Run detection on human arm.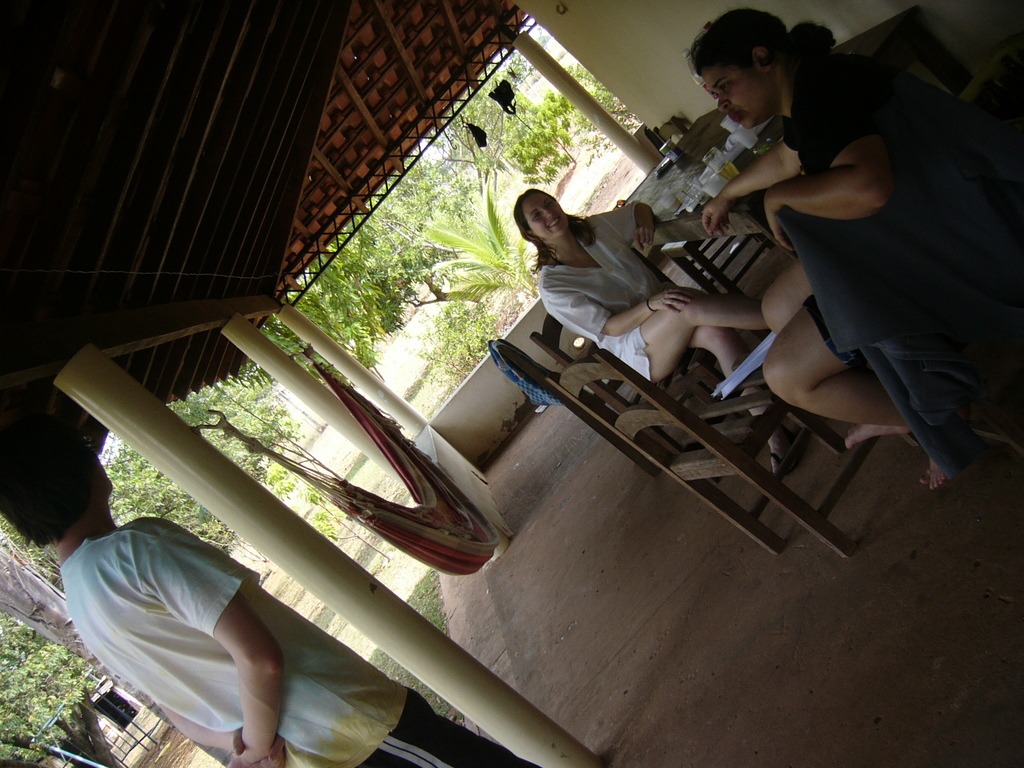
Result: <region>694, 120, 822, 241</region>.
